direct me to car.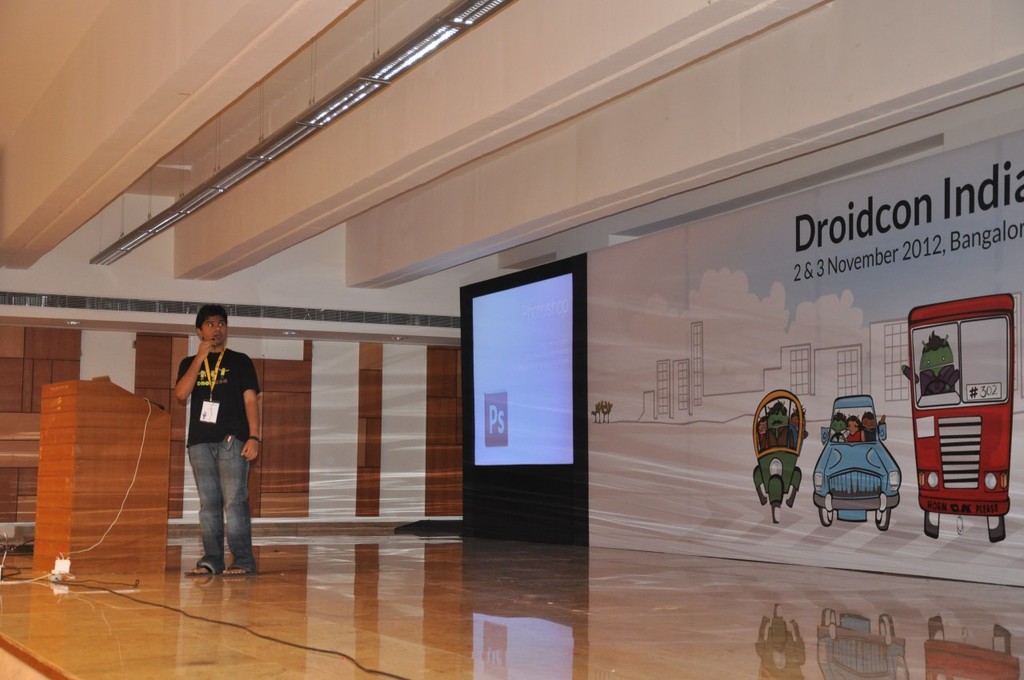
Direction: [x1=810, y1=392, x2=905, y2=534].
